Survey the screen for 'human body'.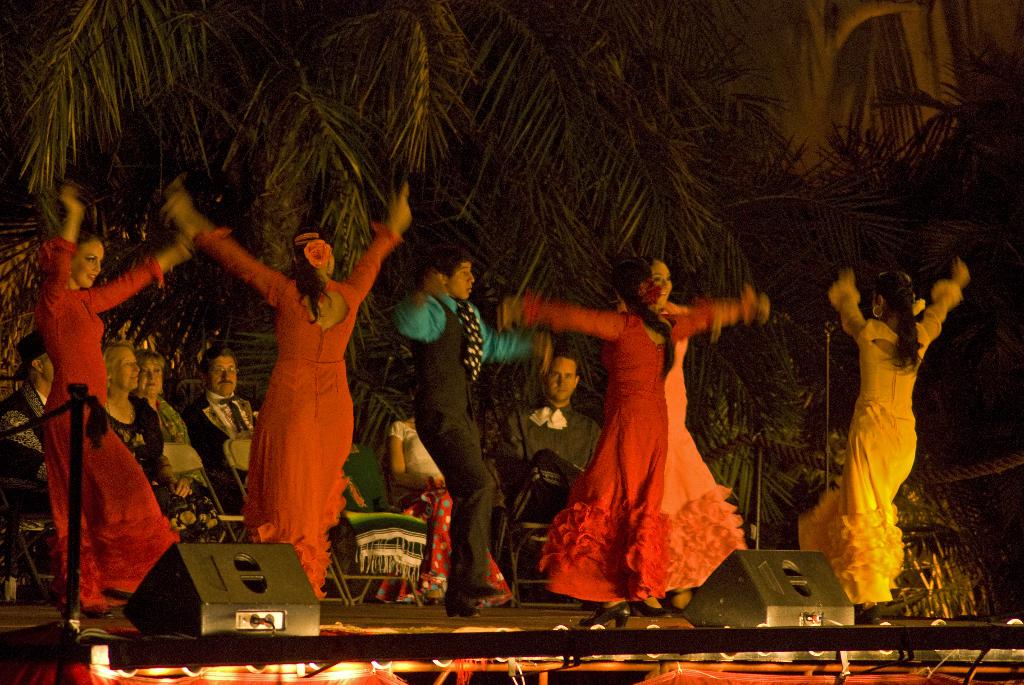
Survey found: Rect(162, 188, 417, 594).
